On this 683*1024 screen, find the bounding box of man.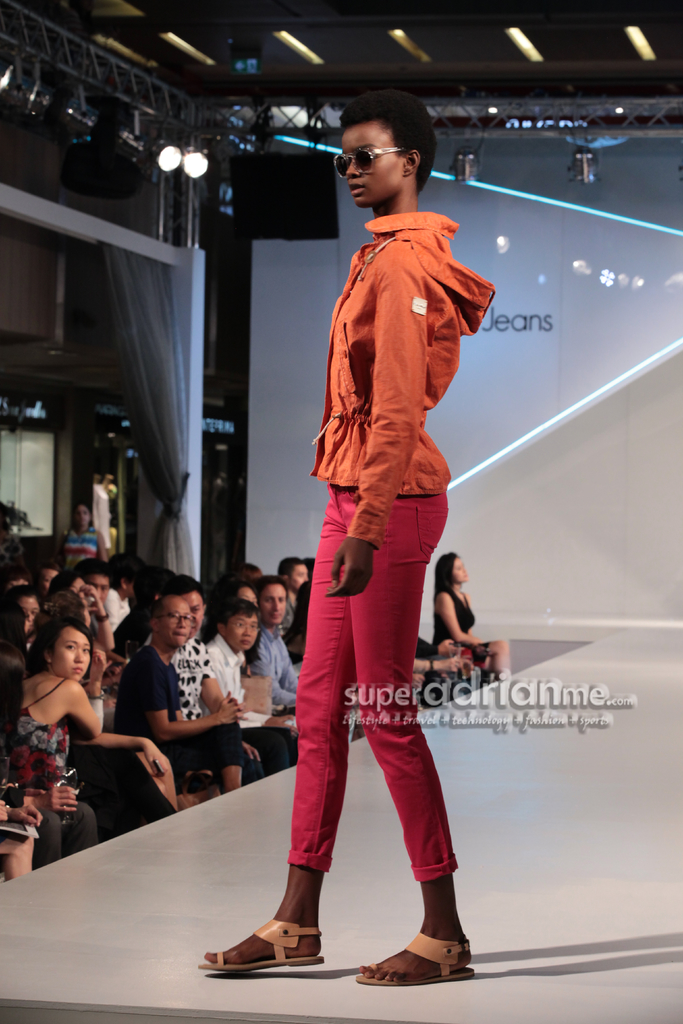
Bounding box: rect(202, 600, 297, 776).
